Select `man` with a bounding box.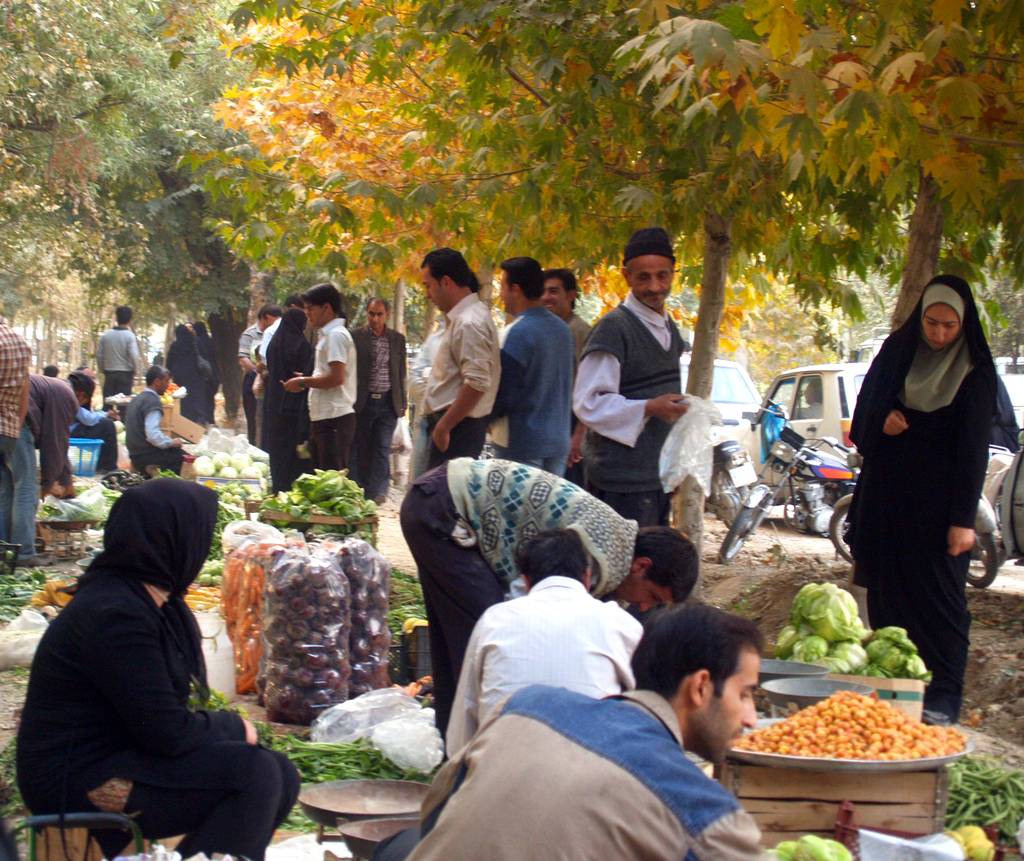
11 374 95 564.
